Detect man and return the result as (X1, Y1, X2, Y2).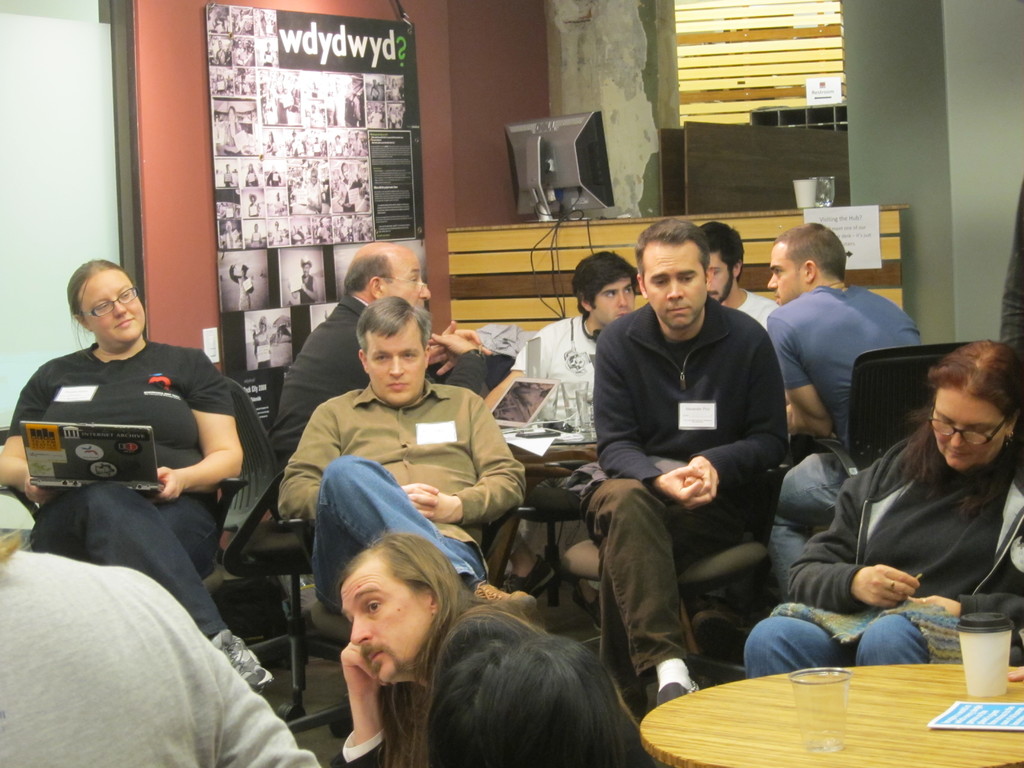
(0, 494, 320, 767).
